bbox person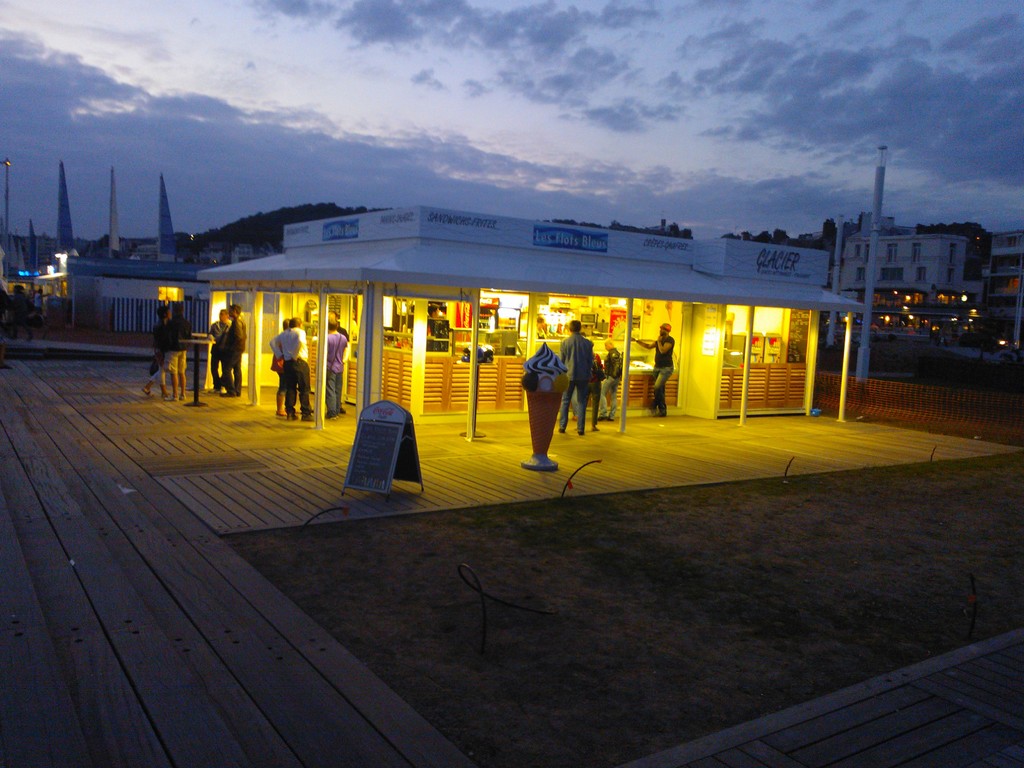
left=318, top=311, right=350, bottom=420
